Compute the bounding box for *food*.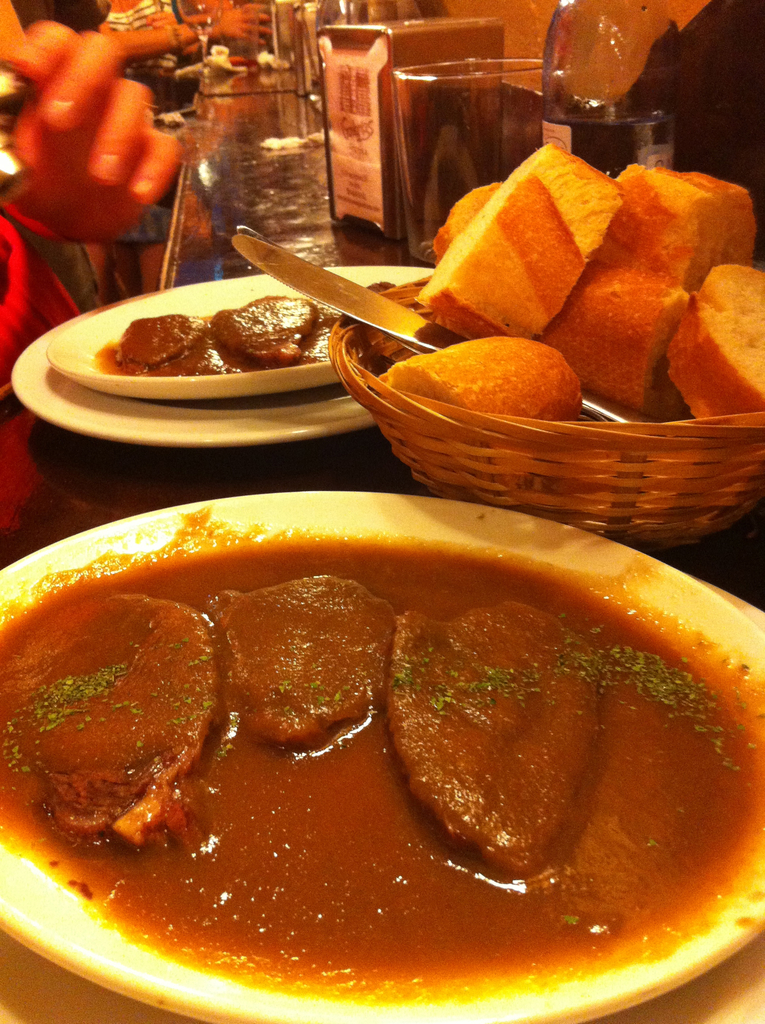
(369, 140, 764, 420).
